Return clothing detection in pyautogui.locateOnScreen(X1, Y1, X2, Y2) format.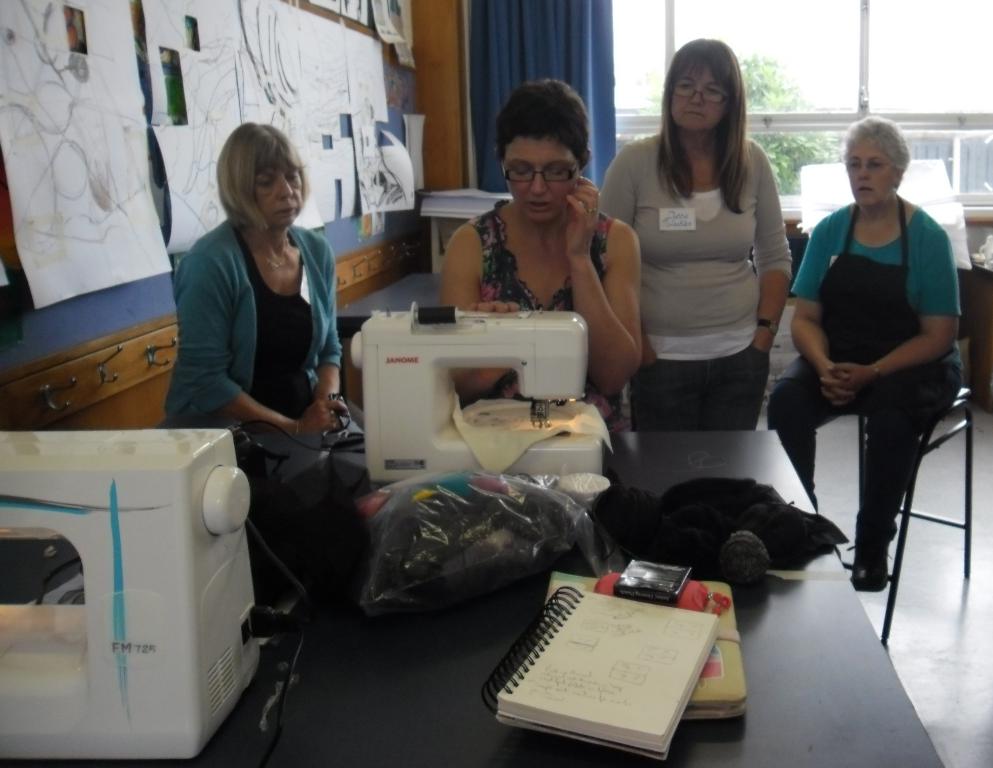
pyautogui.locateOnScreen(163, 206, 369, 613).
